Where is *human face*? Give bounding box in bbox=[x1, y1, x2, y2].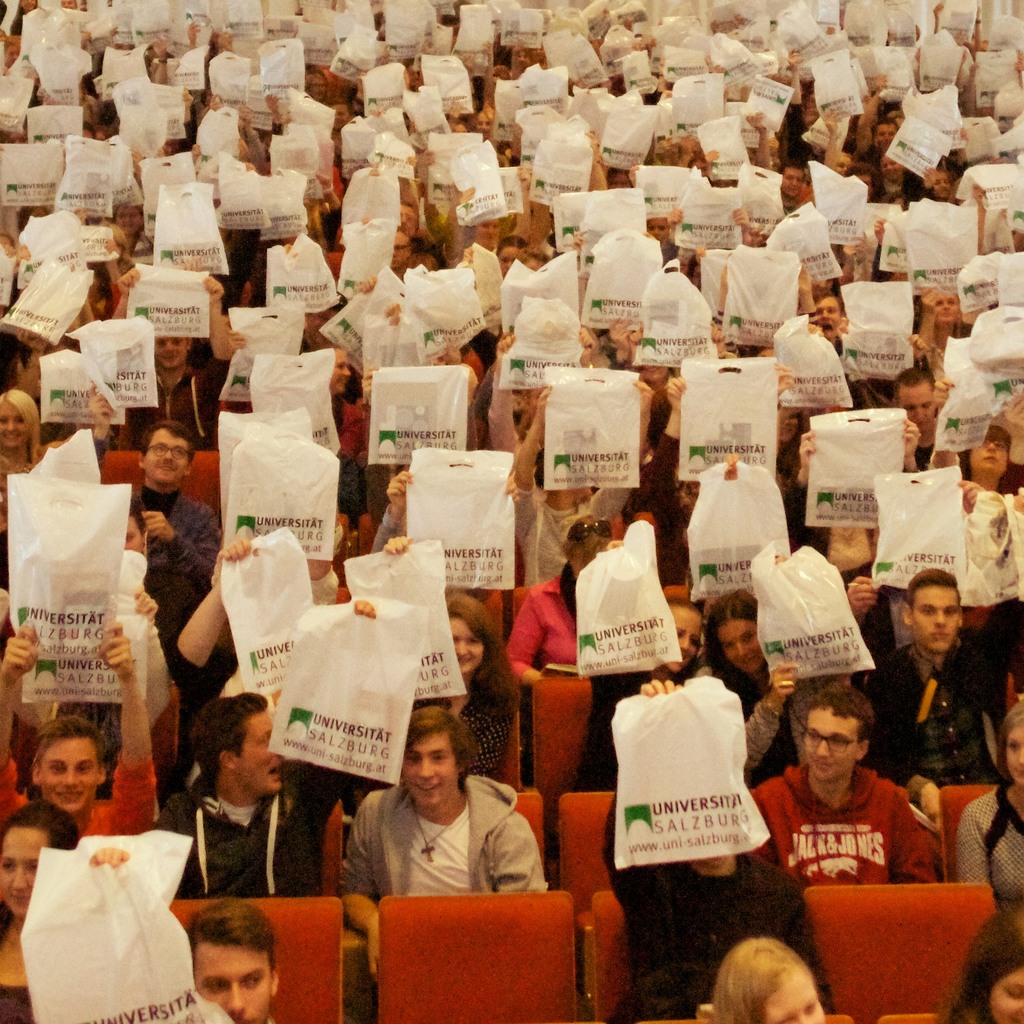
bbox=[398, 730, 459, 806].
